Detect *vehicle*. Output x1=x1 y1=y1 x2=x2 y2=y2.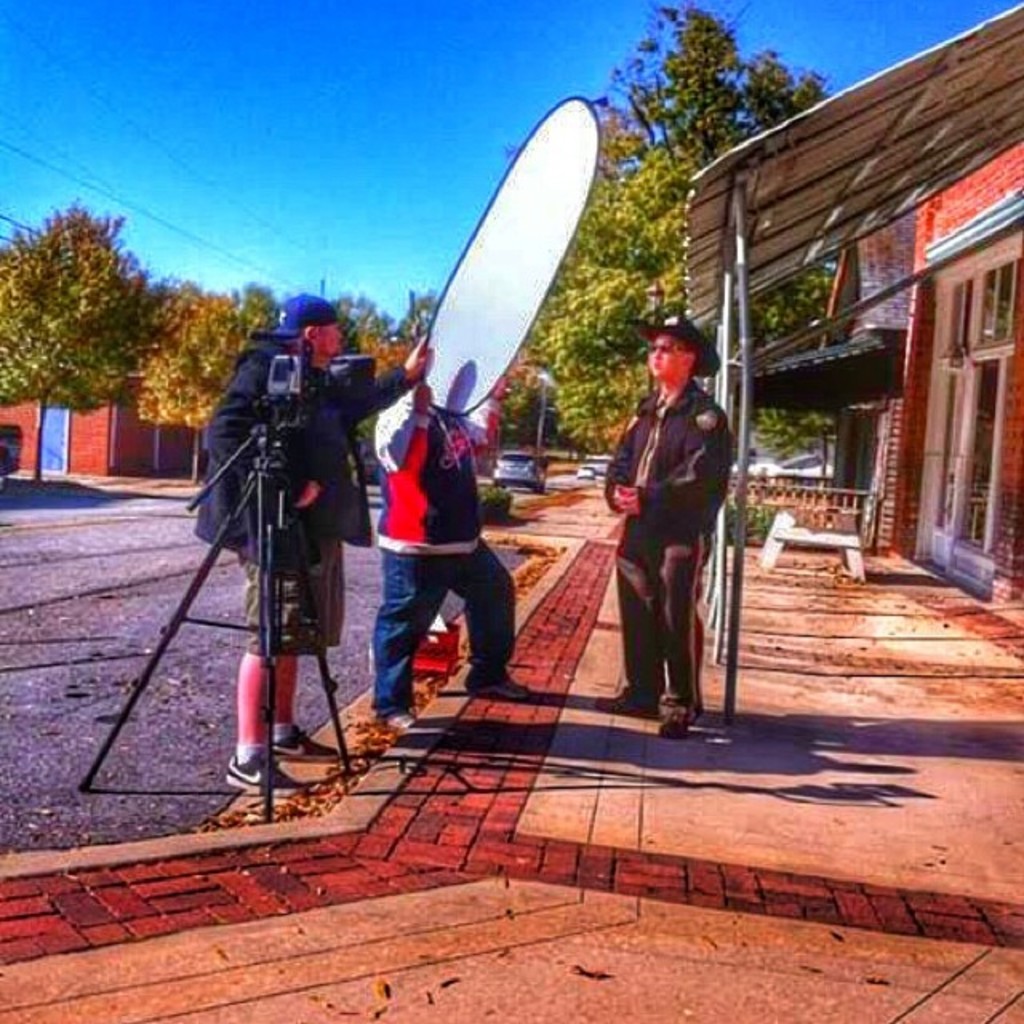
x1=576 y1=462 x2=597 y2=480.
